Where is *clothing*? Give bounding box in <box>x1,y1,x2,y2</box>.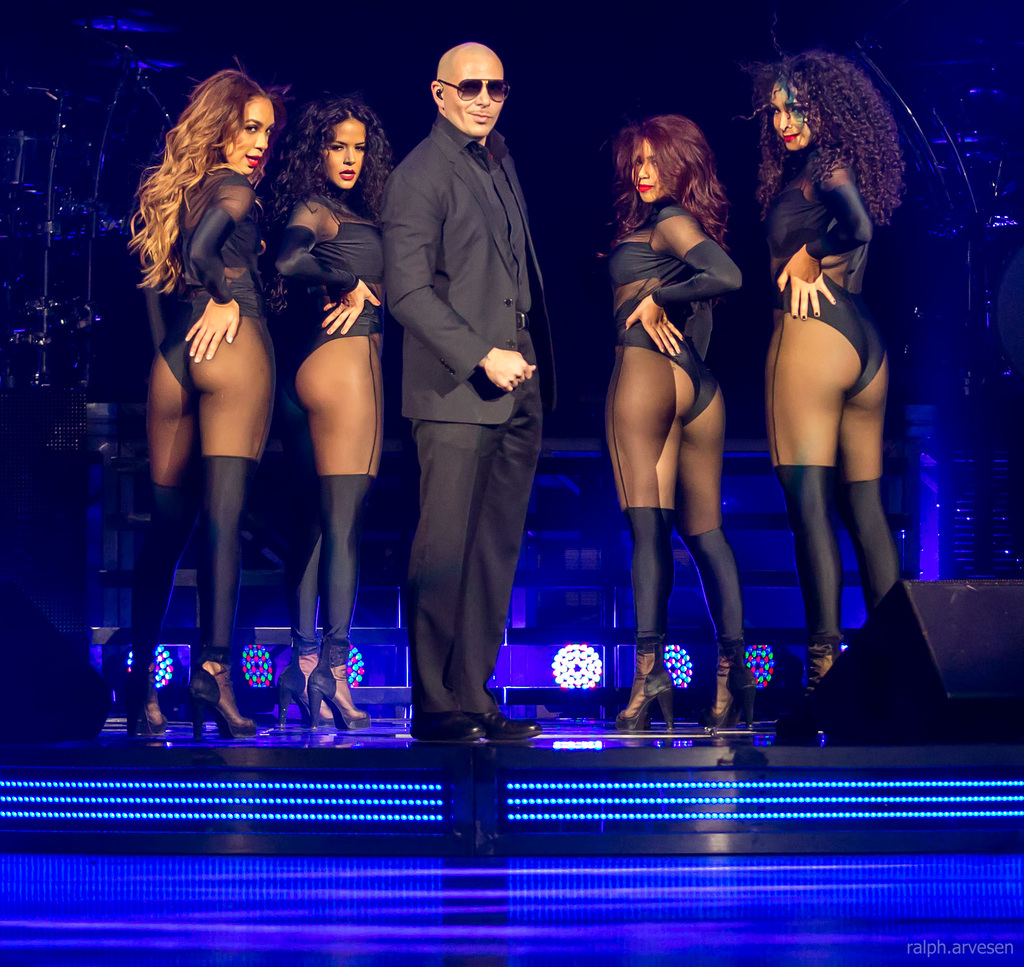
<box>760,134,899,647</box>.
